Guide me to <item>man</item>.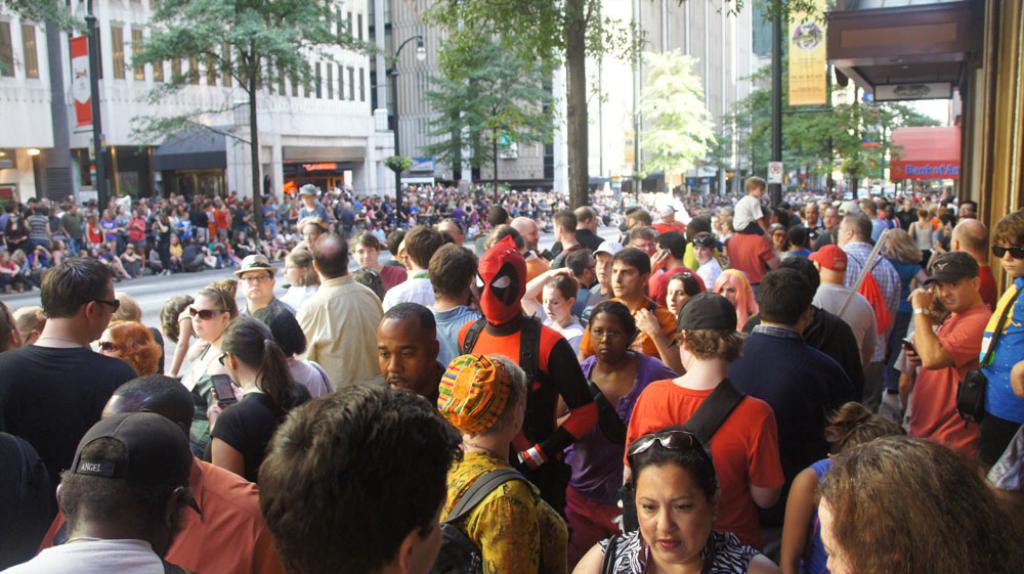
Guidance: BBox(622, 291, 782, 549).
